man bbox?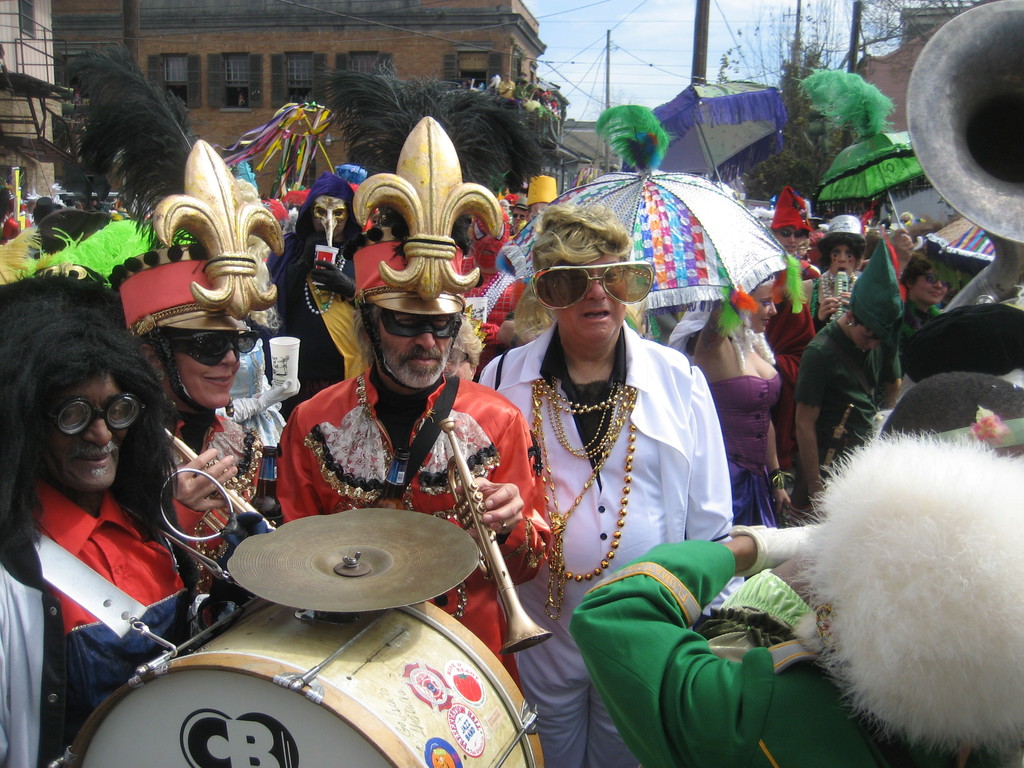
282:230:551:688
